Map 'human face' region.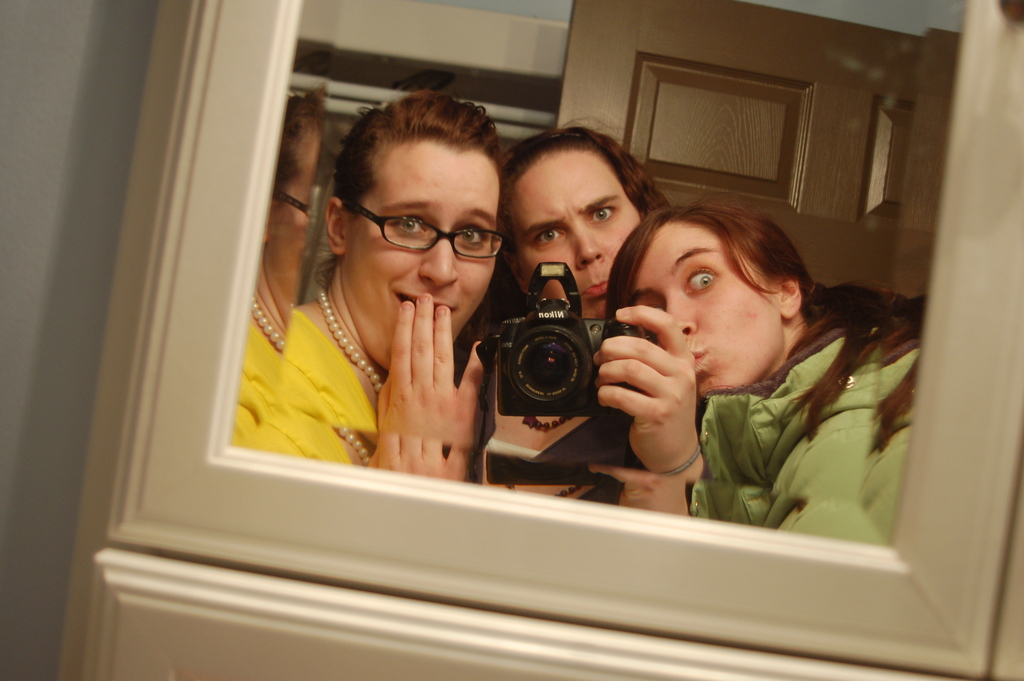
Mapped to (left=346, top=136, right=500, bottom=368).
